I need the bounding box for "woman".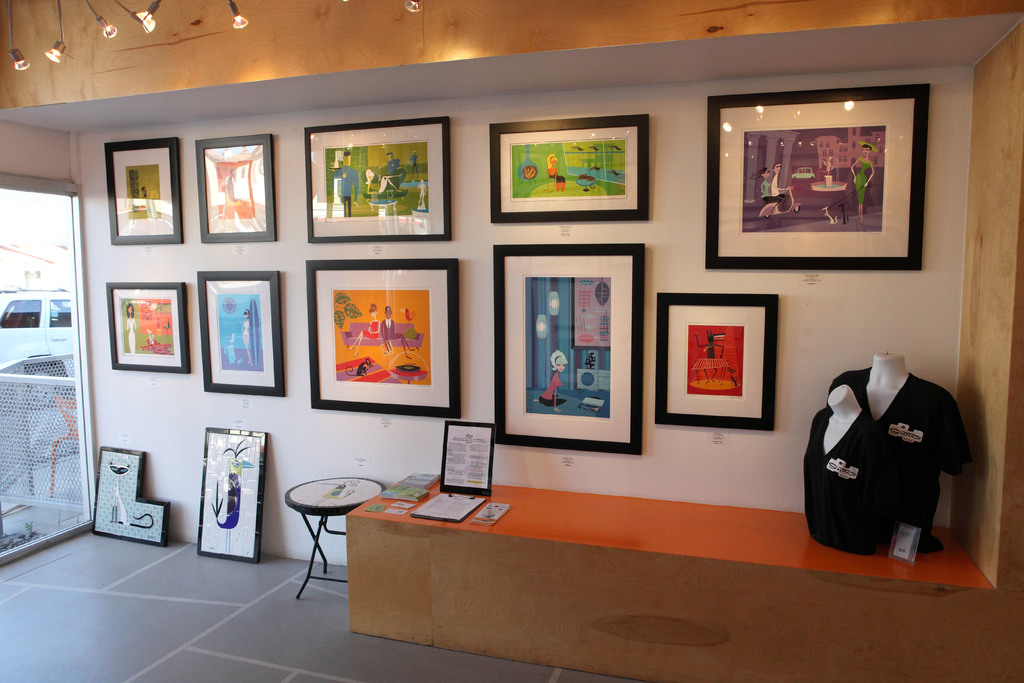
Here it is: rect(346, 302, 380, 358).
